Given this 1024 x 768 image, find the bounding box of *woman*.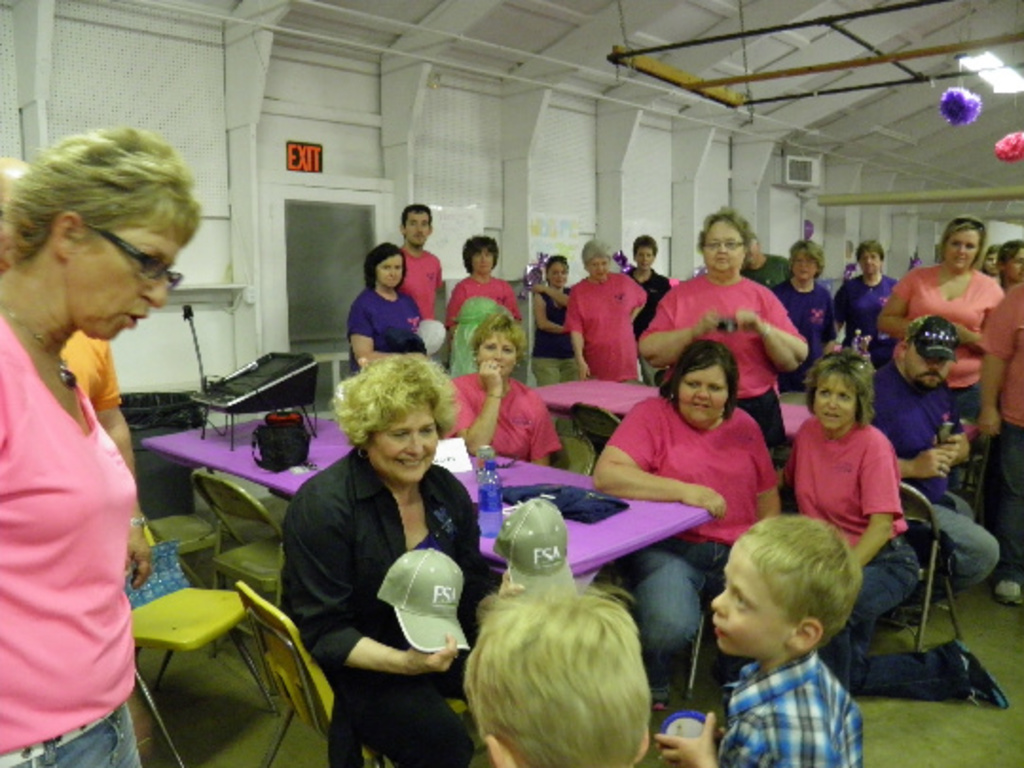
x1=774, y1=243, x2=840, y2=389.
